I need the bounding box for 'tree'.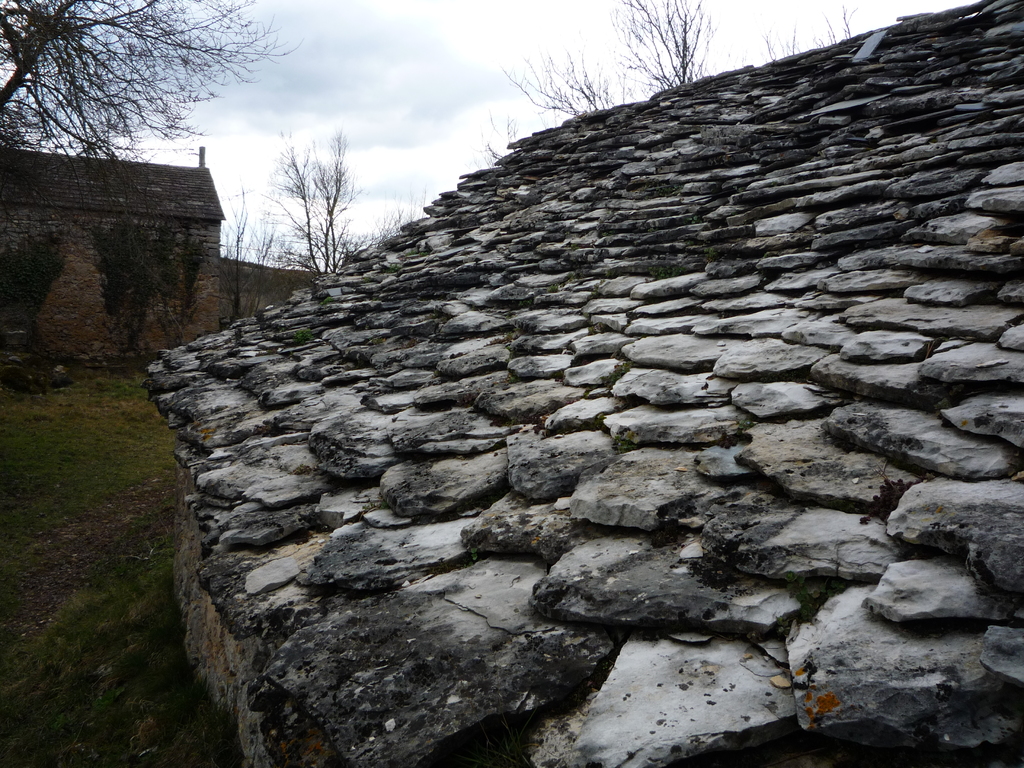
Here it is: (499, 44, 614, 119).
